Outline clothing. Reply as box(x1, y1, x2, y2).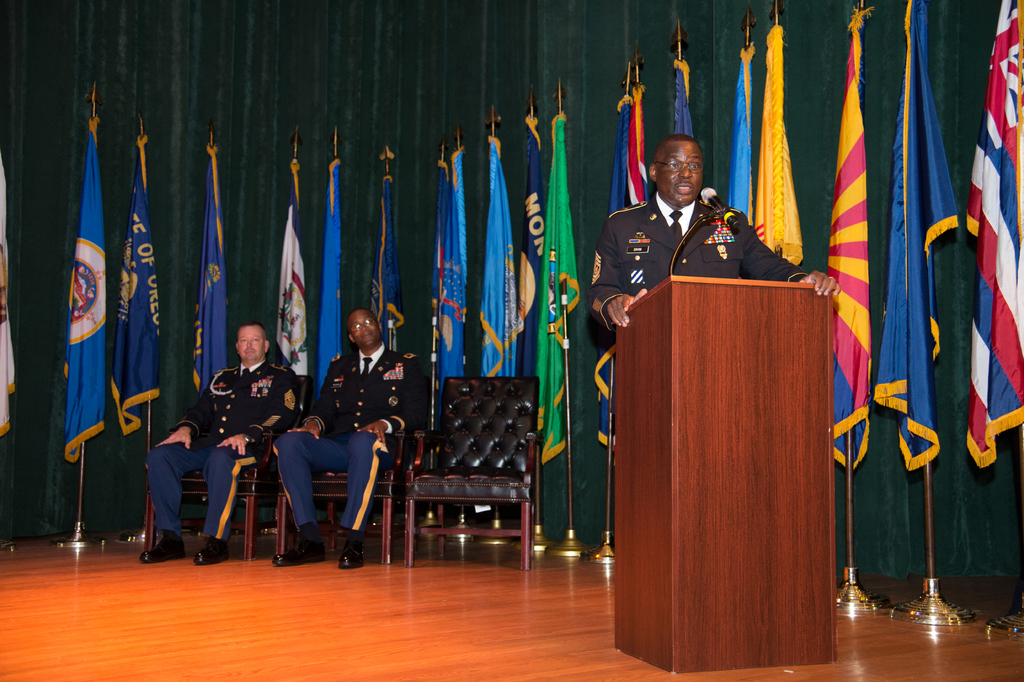
box(144, 362, 295, 534).
